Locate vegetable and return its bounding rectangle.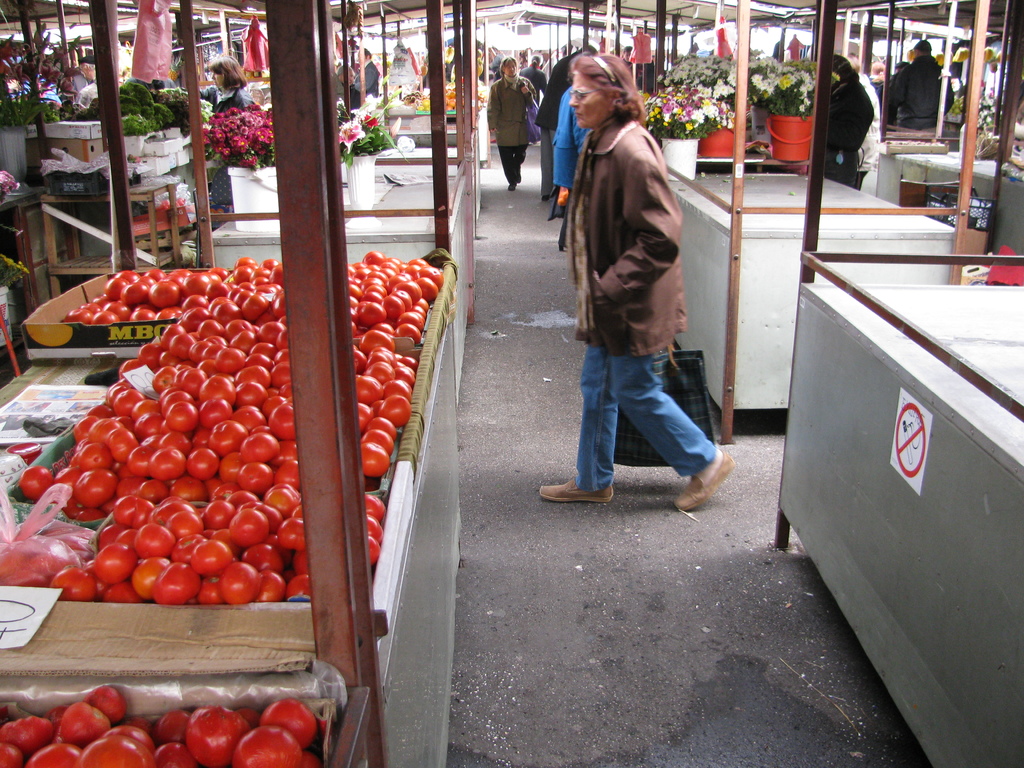
rect(364, 515, 383, 542).
